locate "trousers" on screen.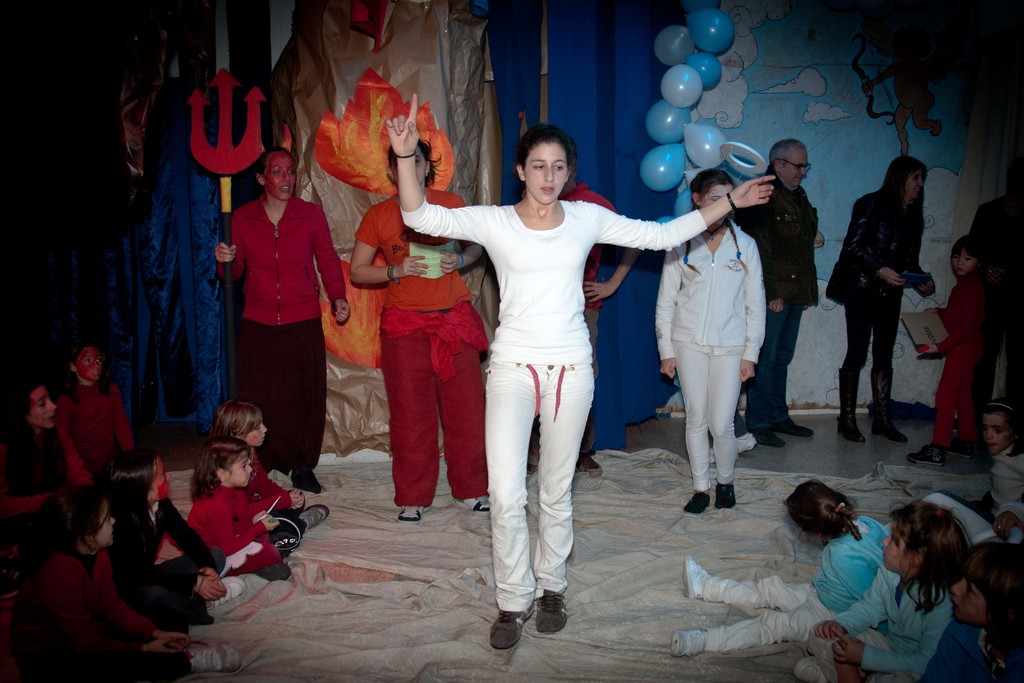
On screen at [left=671, top=342, right=745, bottom=493].
